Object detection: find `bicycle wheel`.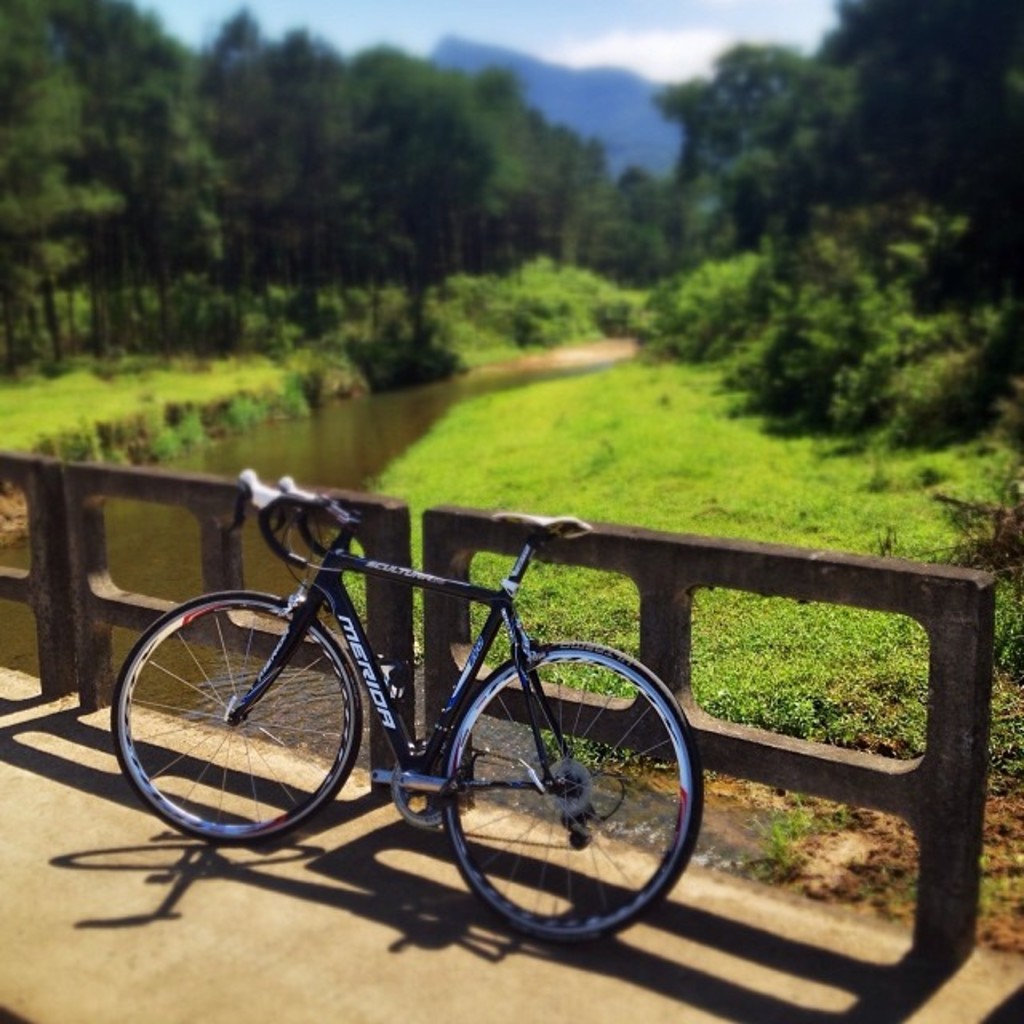
x1=106, y1=587, x2=358, y2=842.
